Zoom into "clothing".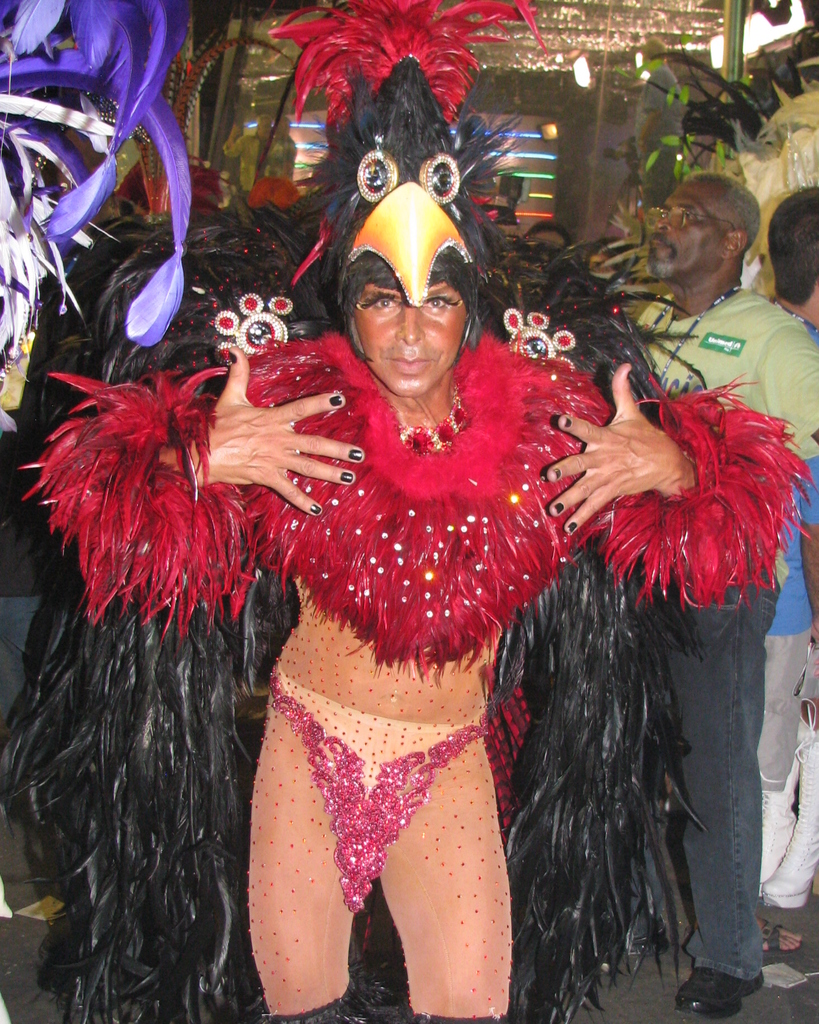
Zoom target: crop(637, 285, 818, 981).
